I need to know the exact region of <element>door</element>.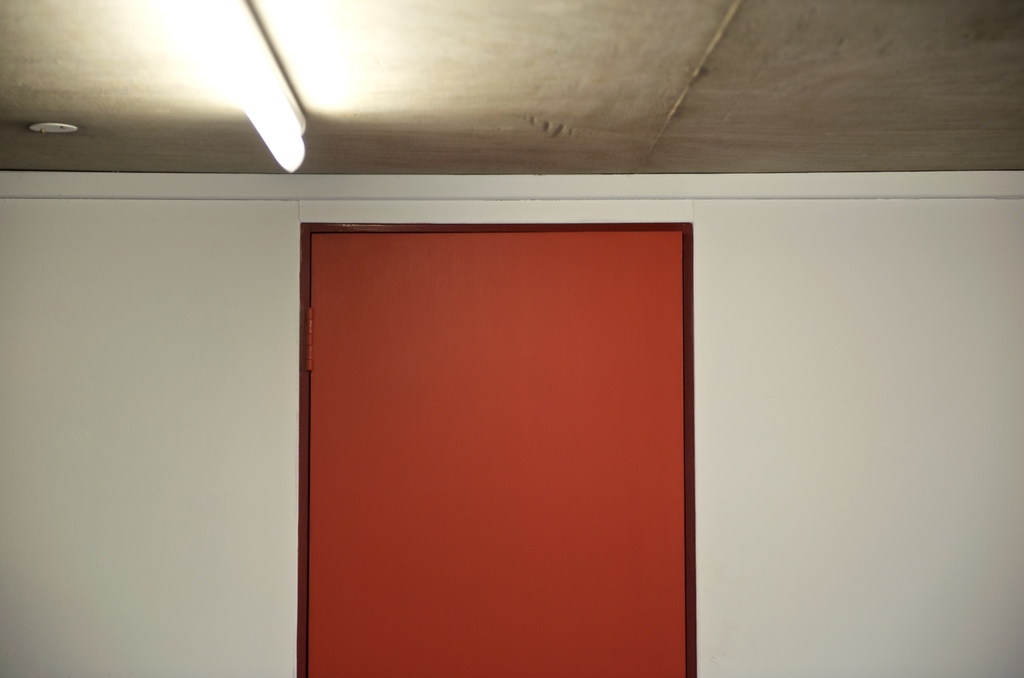
Region: <bbox>309, 229, 685, 677</bbox>.
